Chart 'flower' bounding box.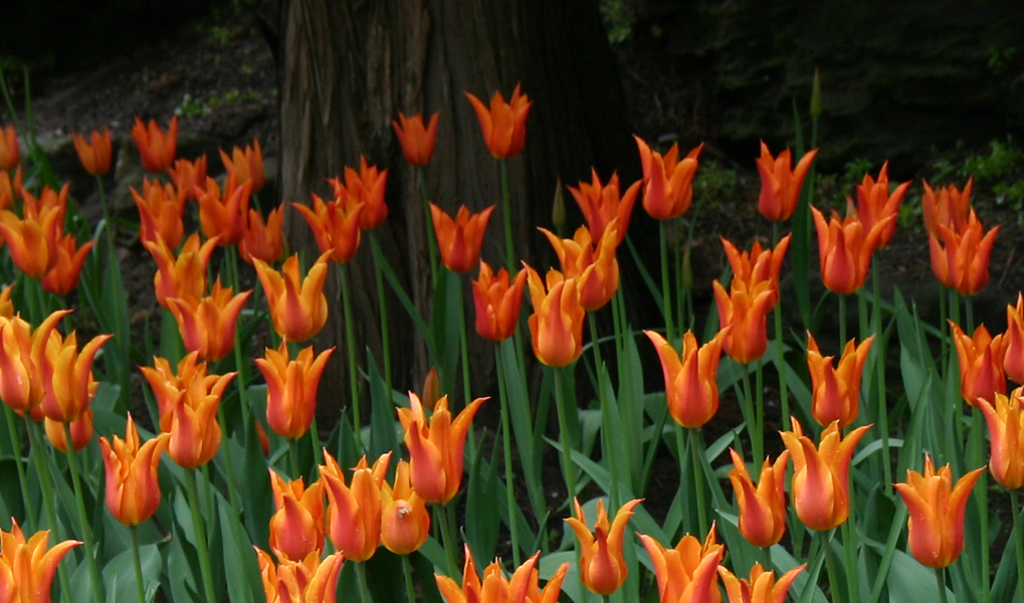
Charted: [left=258, top=343, right=329, bottom=436].
